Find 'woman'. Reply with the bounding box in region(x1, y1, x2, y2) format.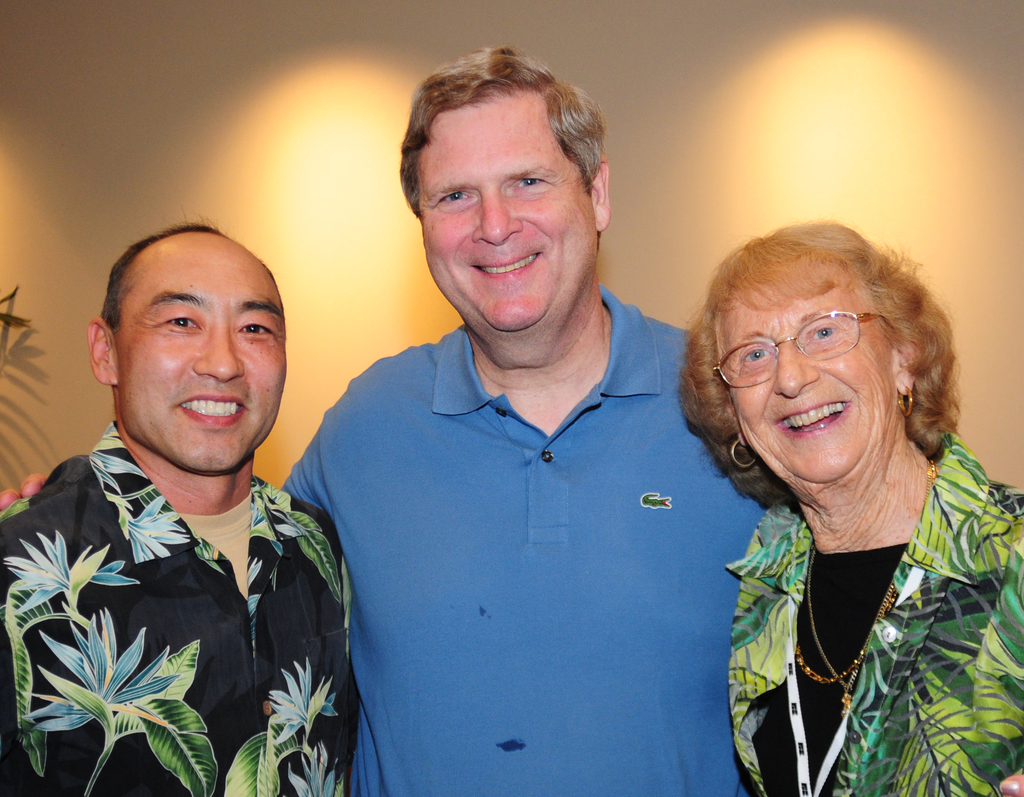
region(651, 211, 1001, 778).
